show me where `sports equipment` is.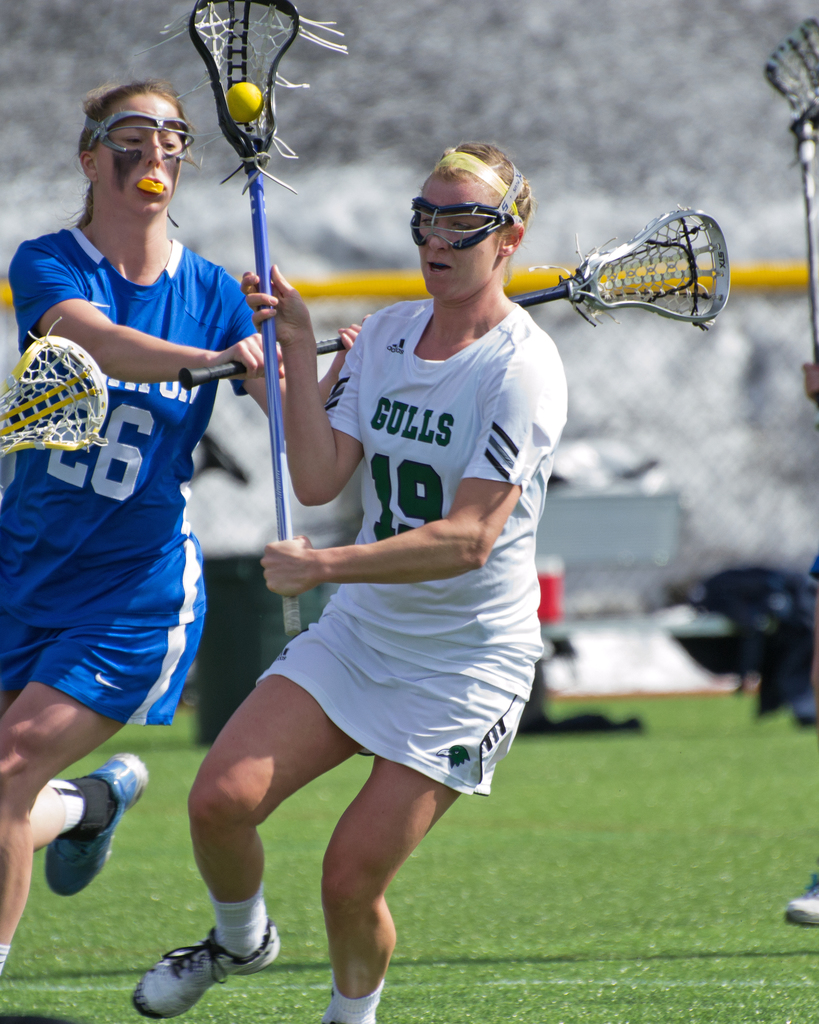
`sports equipment` is at left=138, top=0, right=352, bottom=634.
